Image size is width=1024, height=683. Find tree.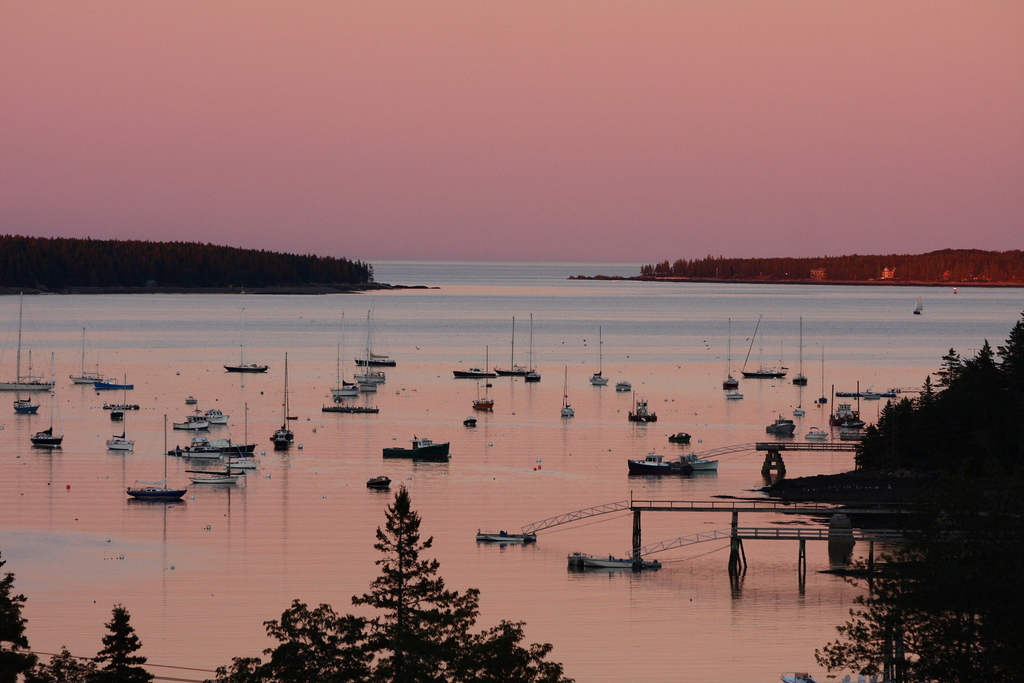
detection(349, 473, 468, 657).
